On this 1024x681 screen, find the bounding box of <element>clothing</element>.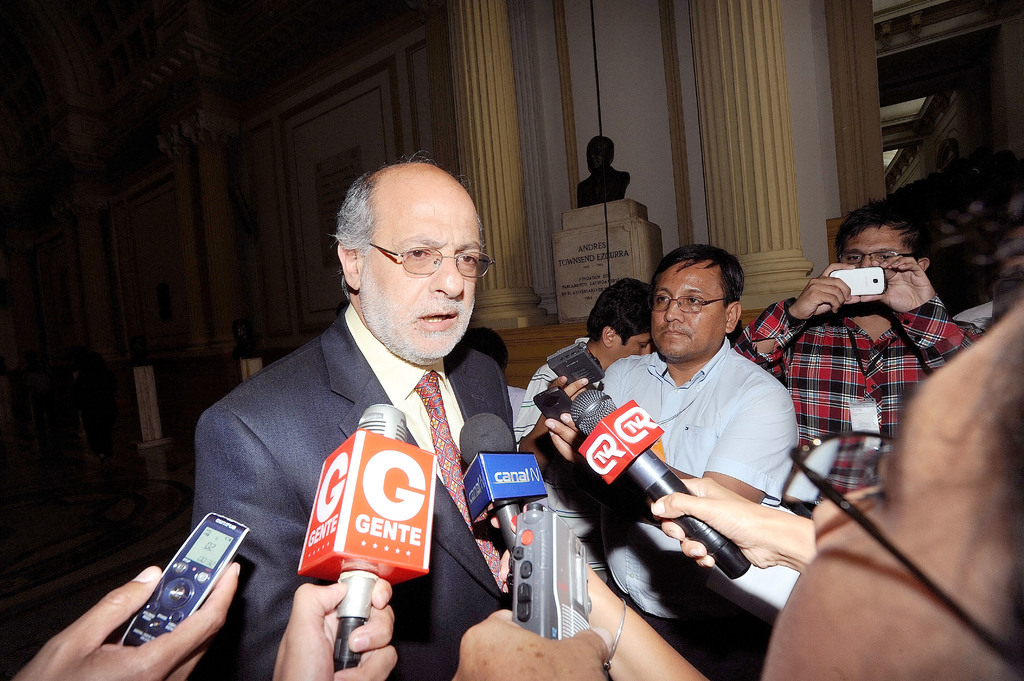
Bounding box: locate(188, 284, 548, 651).
